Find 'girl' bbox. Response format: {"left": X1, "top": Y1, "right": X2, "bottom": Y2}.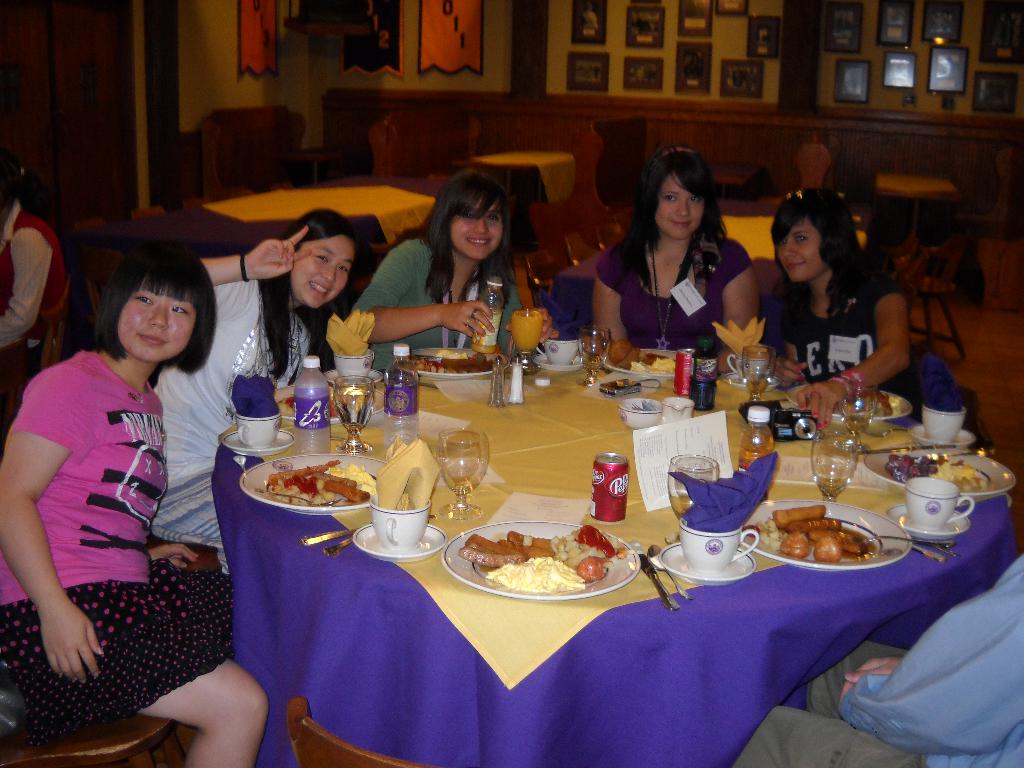
{"left": 355, "top": 172, "right": 555, "bottom": 373}.
